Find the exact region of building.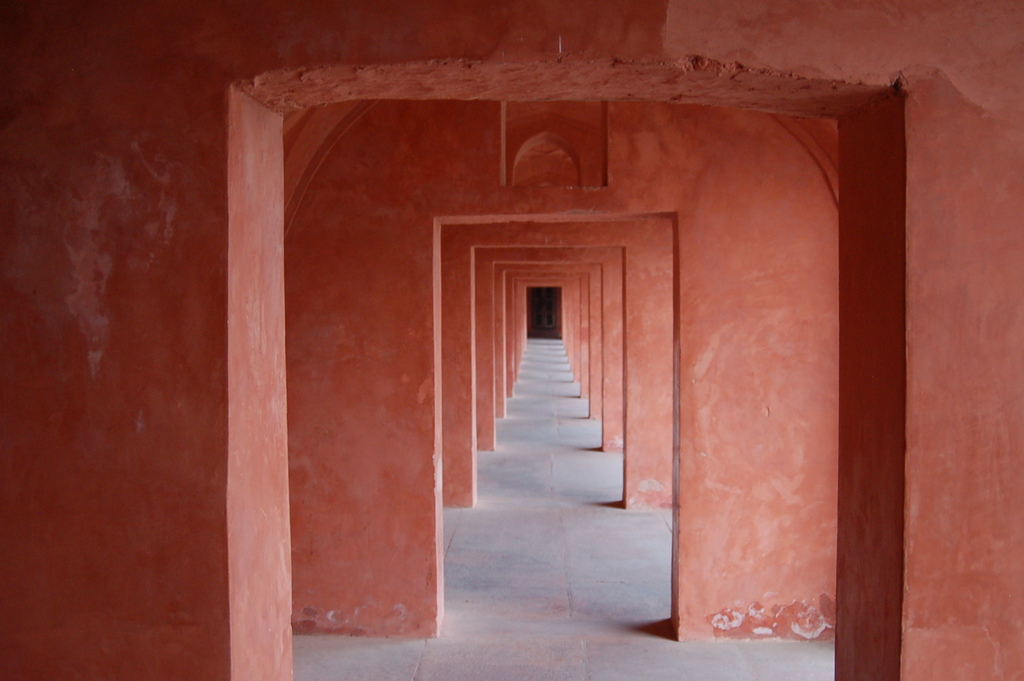
Exact region: <box>0,0,1023,680</box>.
